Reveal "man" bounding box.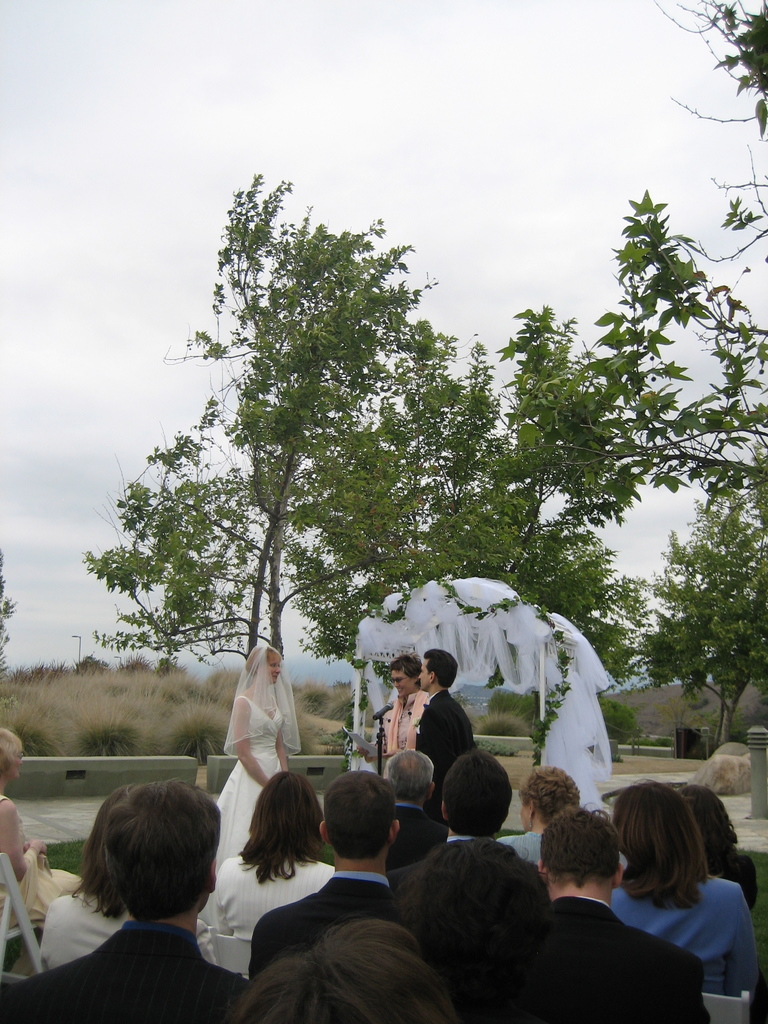
Revealed: left=368, top=741, right=470, bottom=841.
